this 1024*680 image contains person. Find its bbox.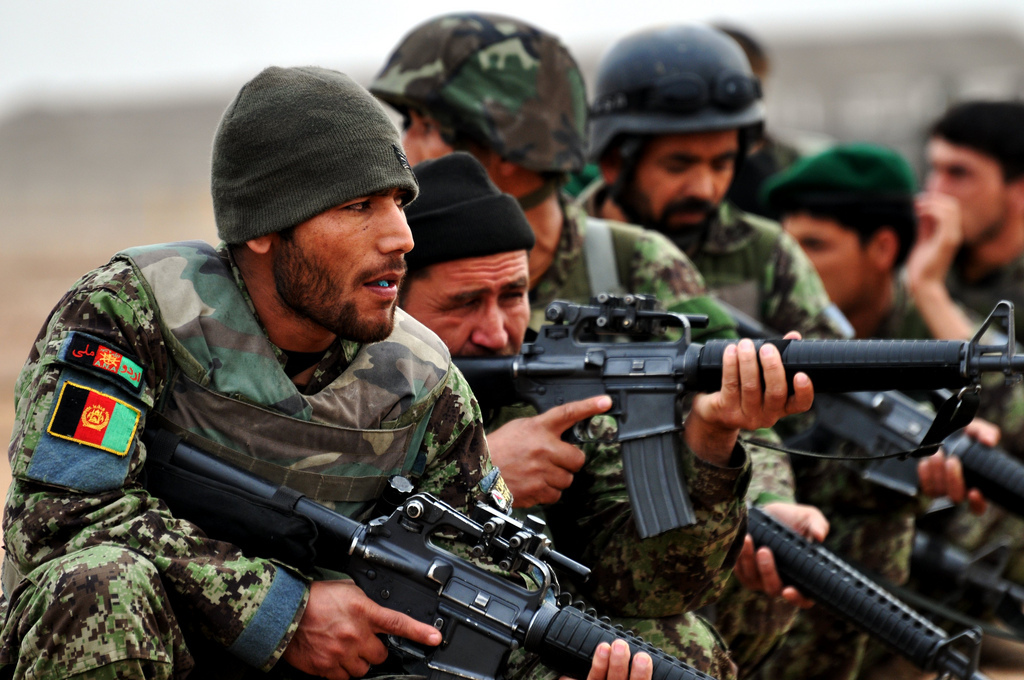
x1=595 y1=15 x2=1006 y2=679.
